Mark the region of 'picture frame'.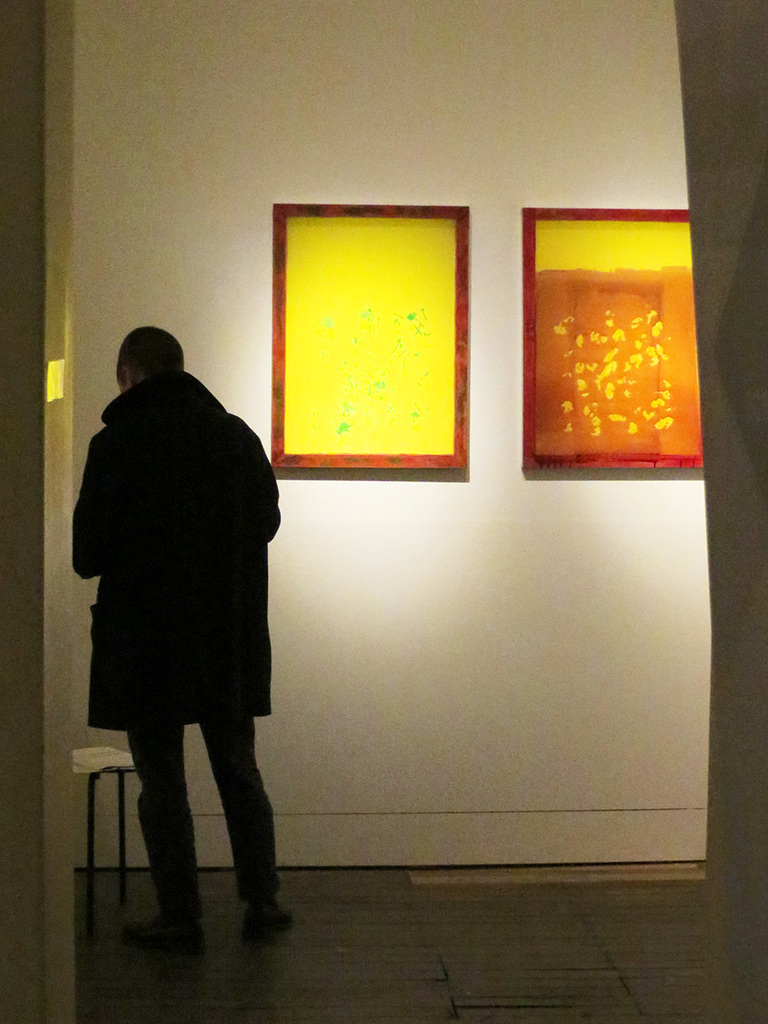
Region: 521, 201, 712, 464.
